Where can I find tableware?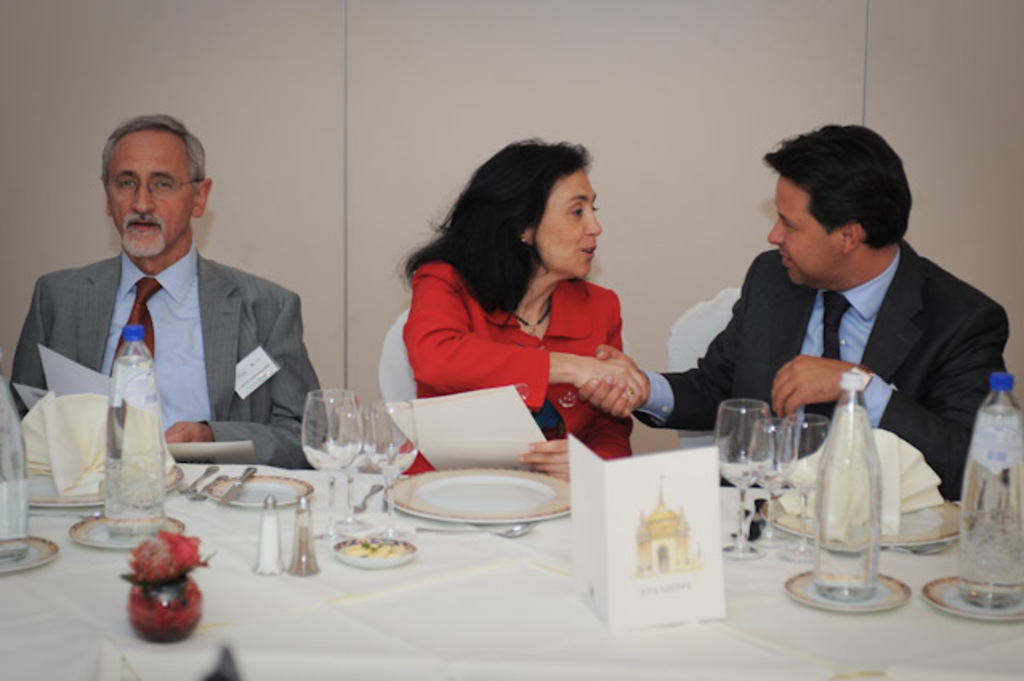
You can find it at 915 572 1022 615.
